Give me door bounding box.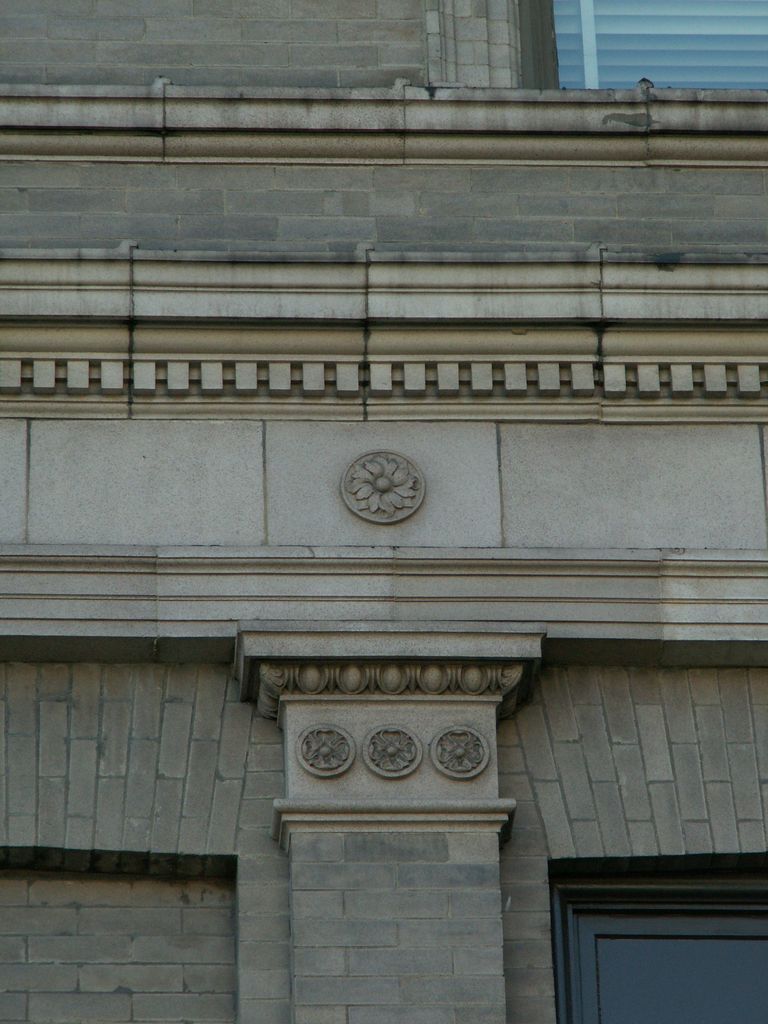
[564,899,767,1023].
